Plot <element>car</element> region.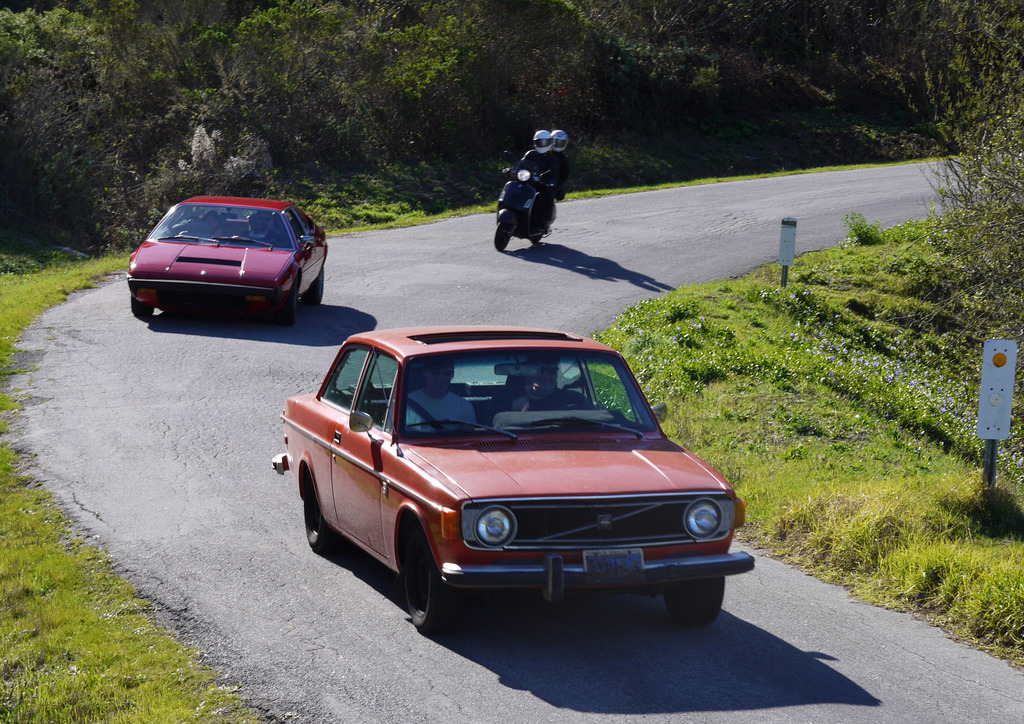
Plotted at <region>120, 195, 329, 317</region>.
